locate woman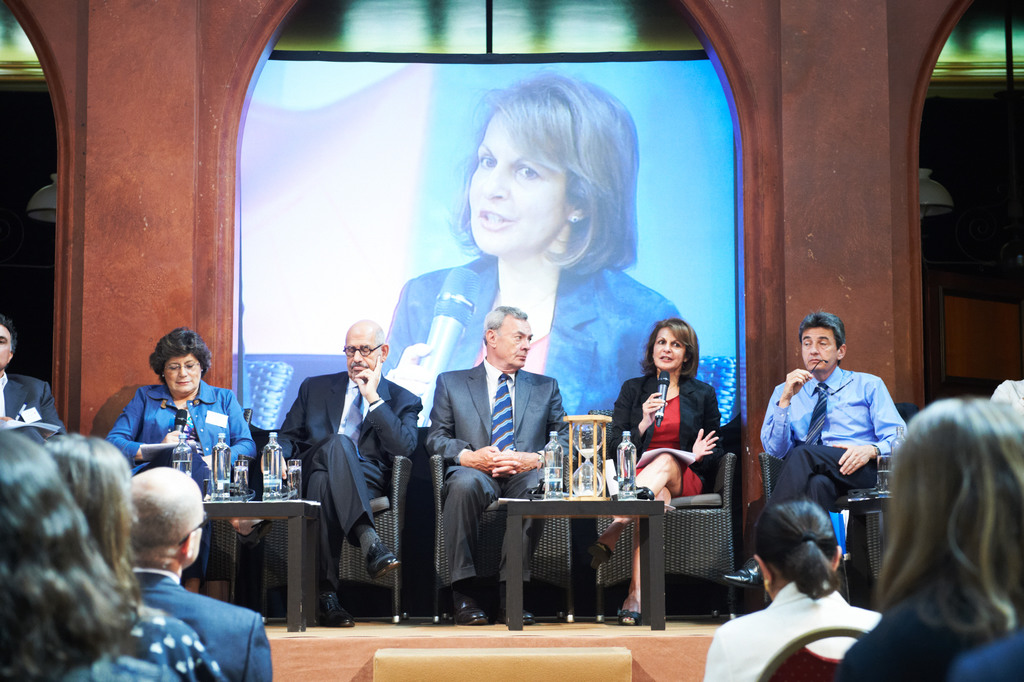
Rect(379, 67, 686, 441)
